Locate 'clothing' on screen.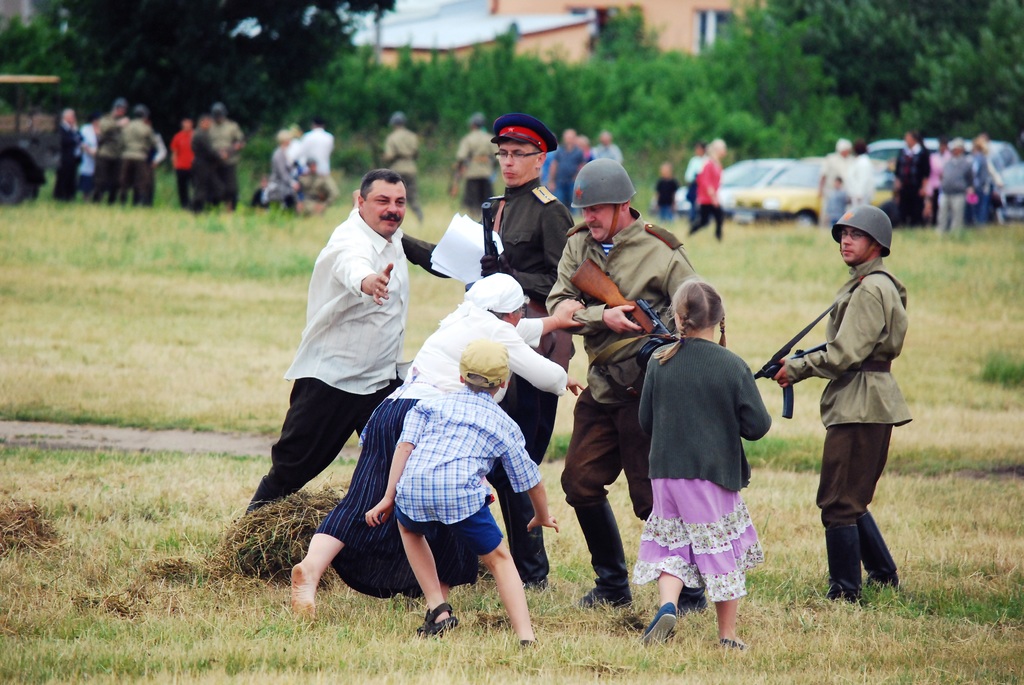
On screen at 50, 121, 100, 203.
